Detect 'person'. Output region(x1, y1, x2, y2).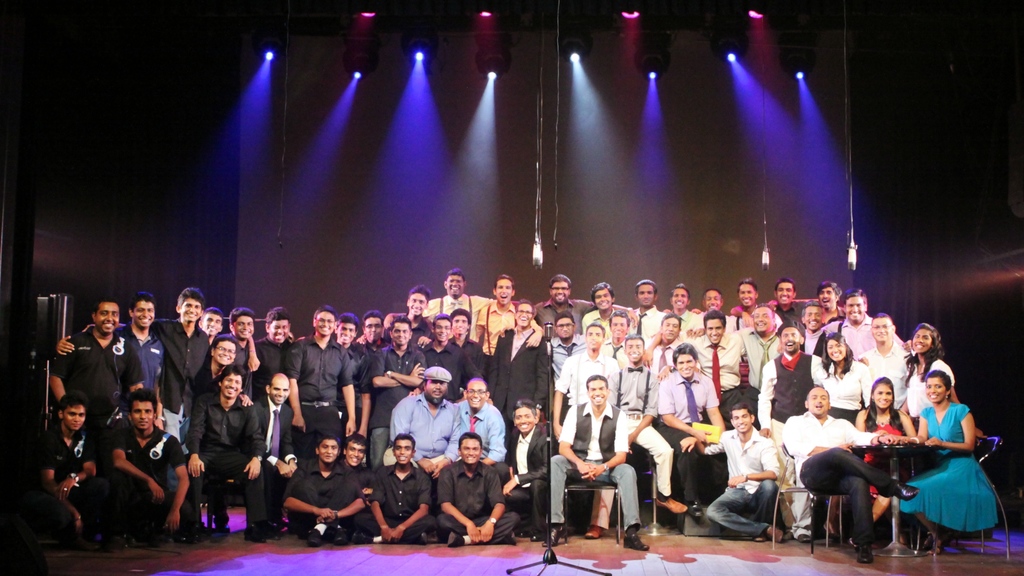
region(425, 319, 460, 363).
